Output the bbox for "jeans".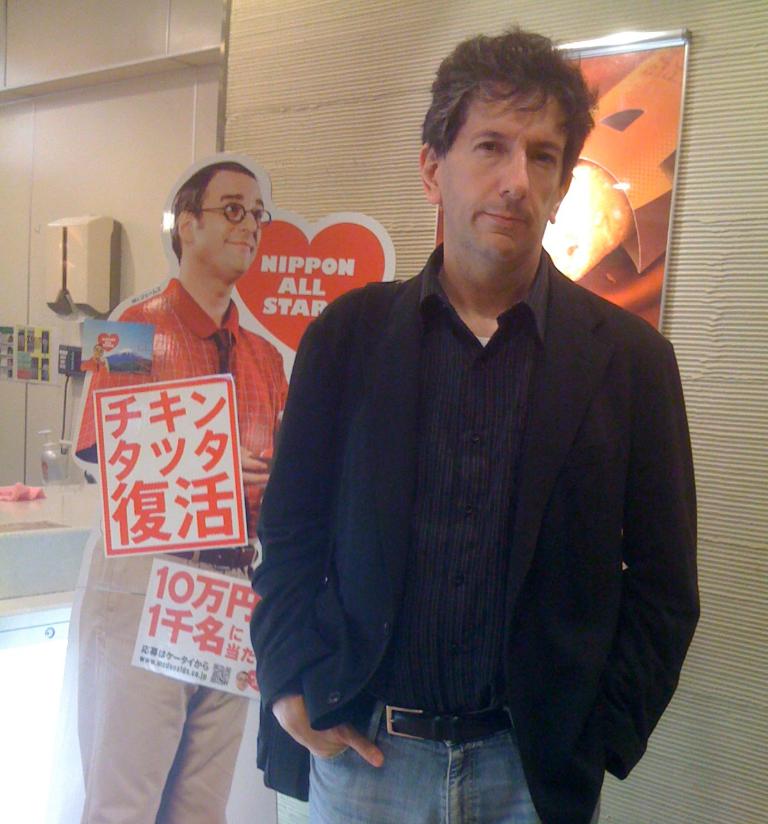
308, 695, 600, 823.
